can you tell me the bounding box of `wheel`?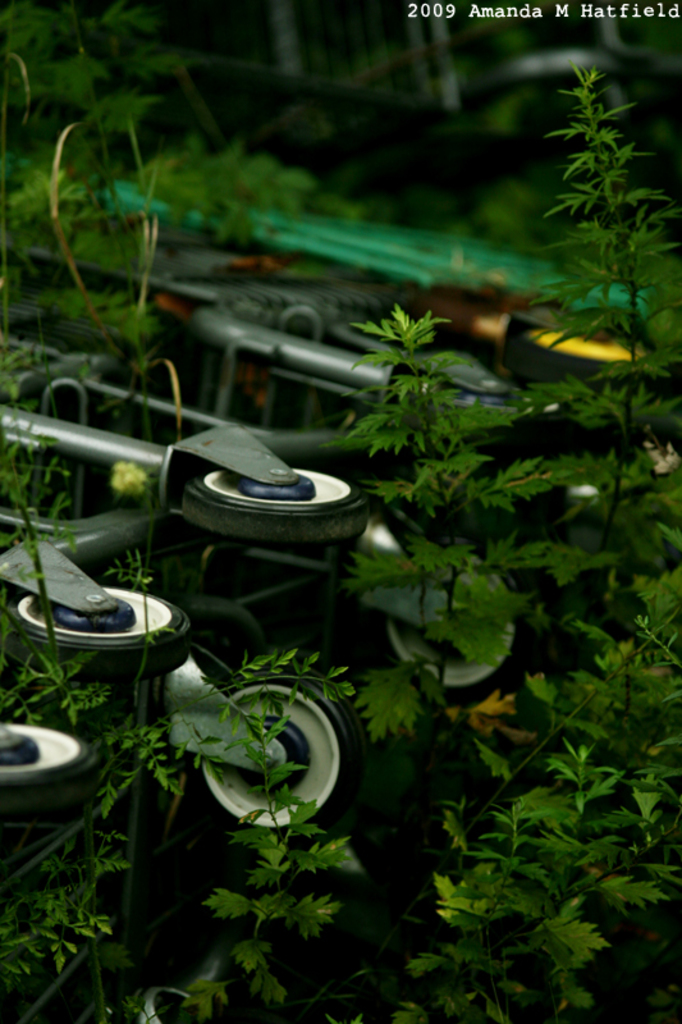
209, 668, 354, 831.
